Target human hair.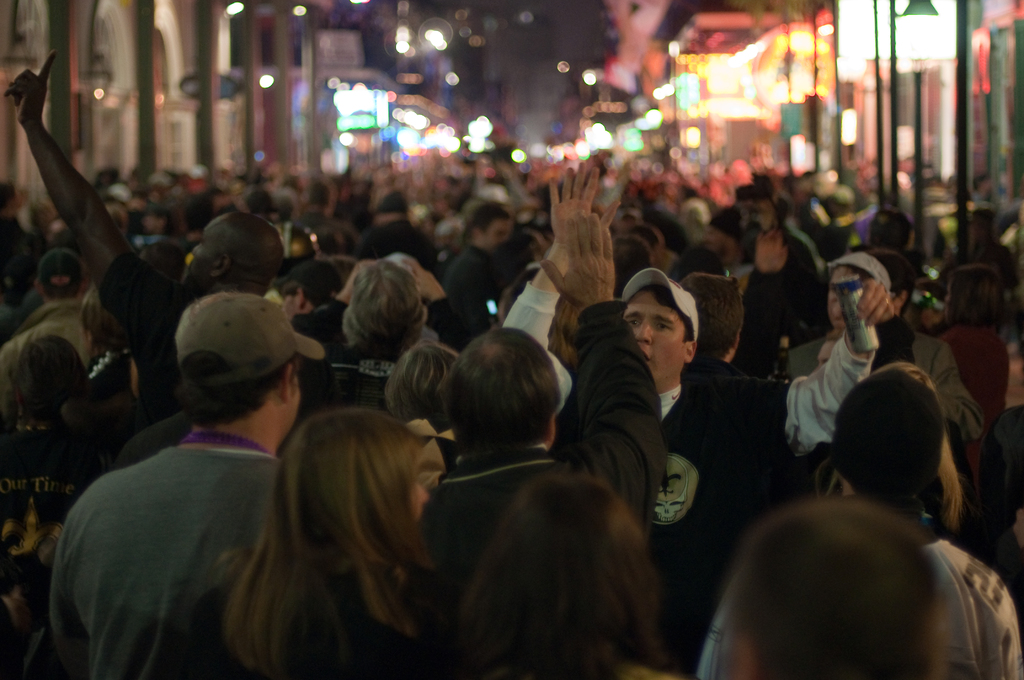
Target region: pyautogui.locateOnScreen(164, 355, 298, 429).
